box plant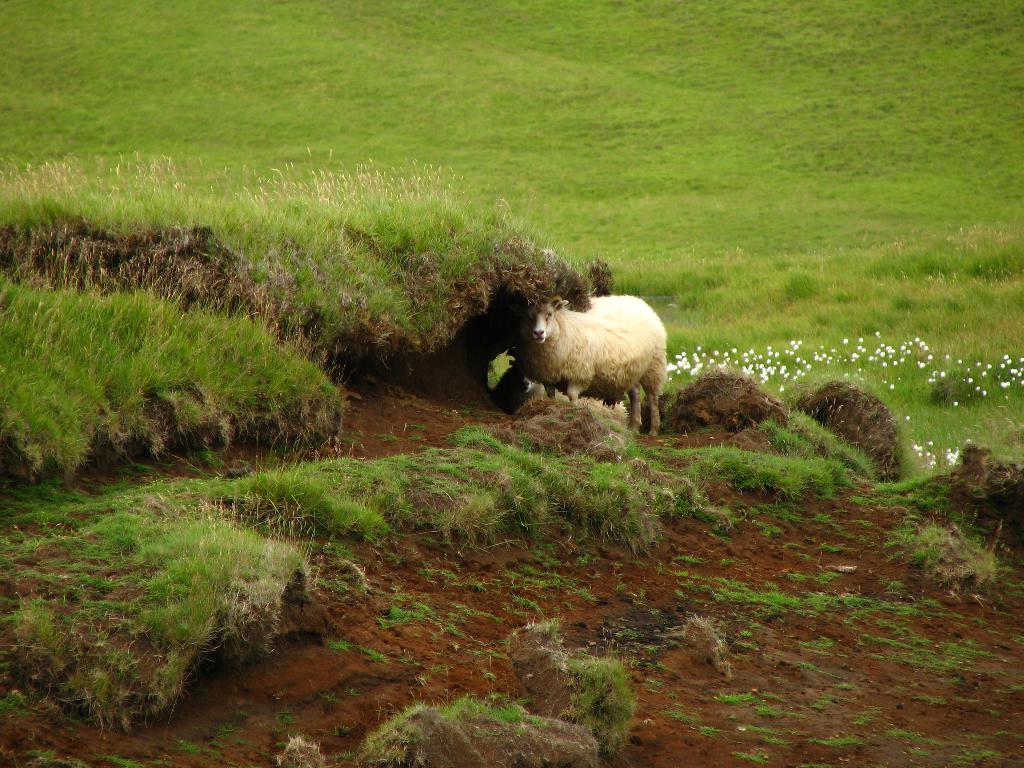
box=[813, 513, 841, 522]
